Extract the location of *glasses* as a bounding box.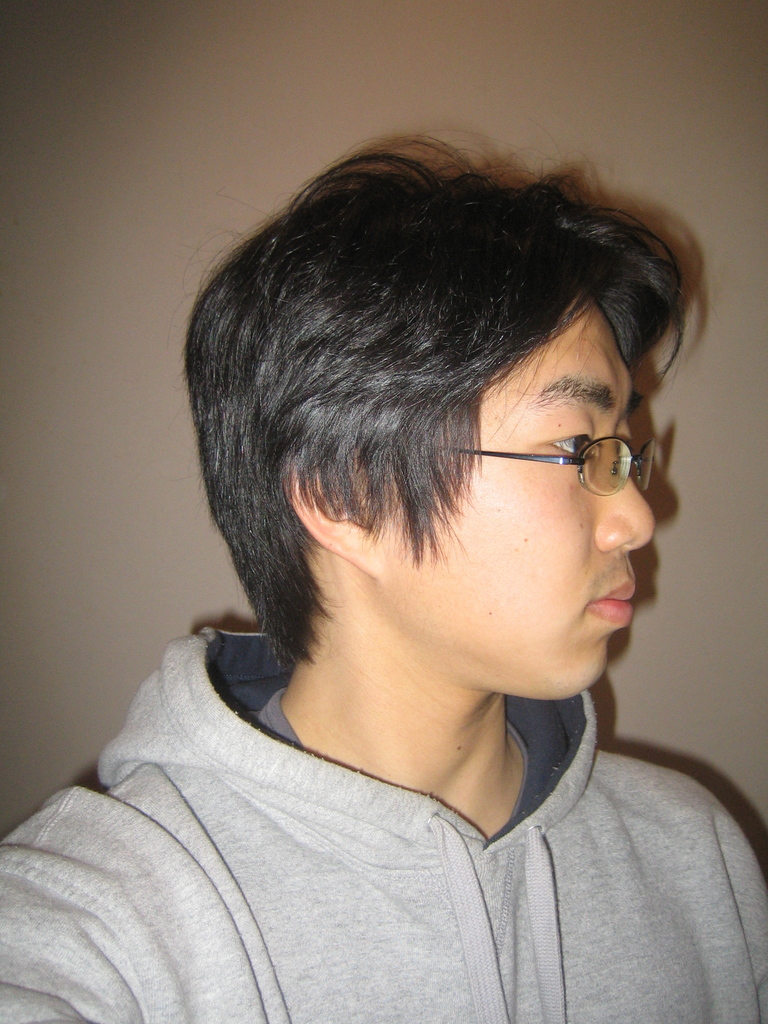
pyautogui.locateOnScreen(425, 412, 662, 499).
